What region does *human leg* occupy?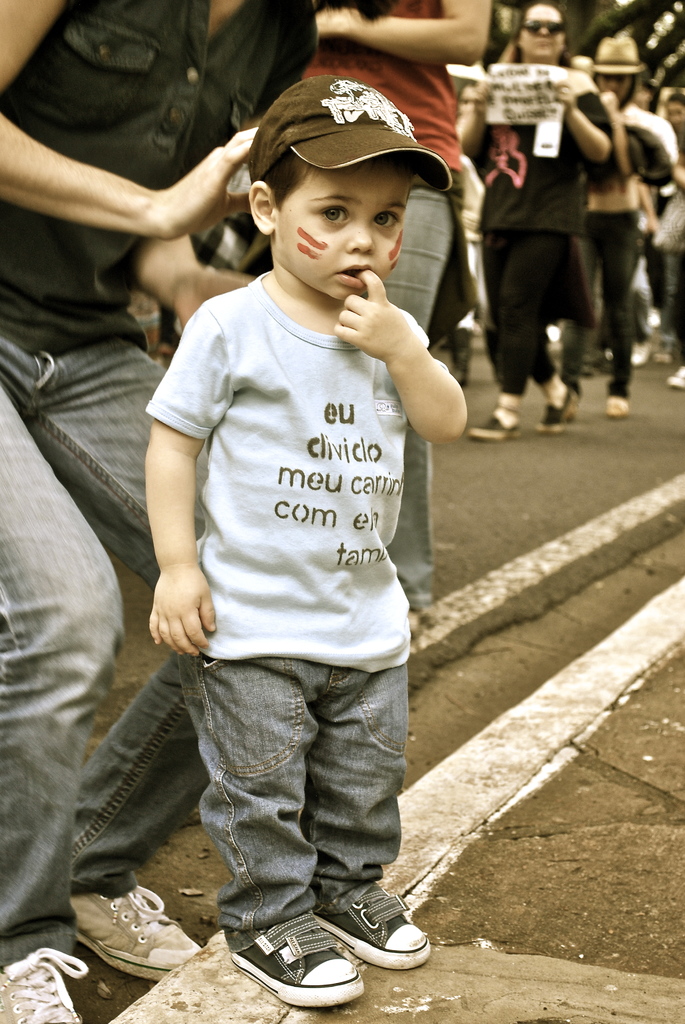
(597,214,641,417).
